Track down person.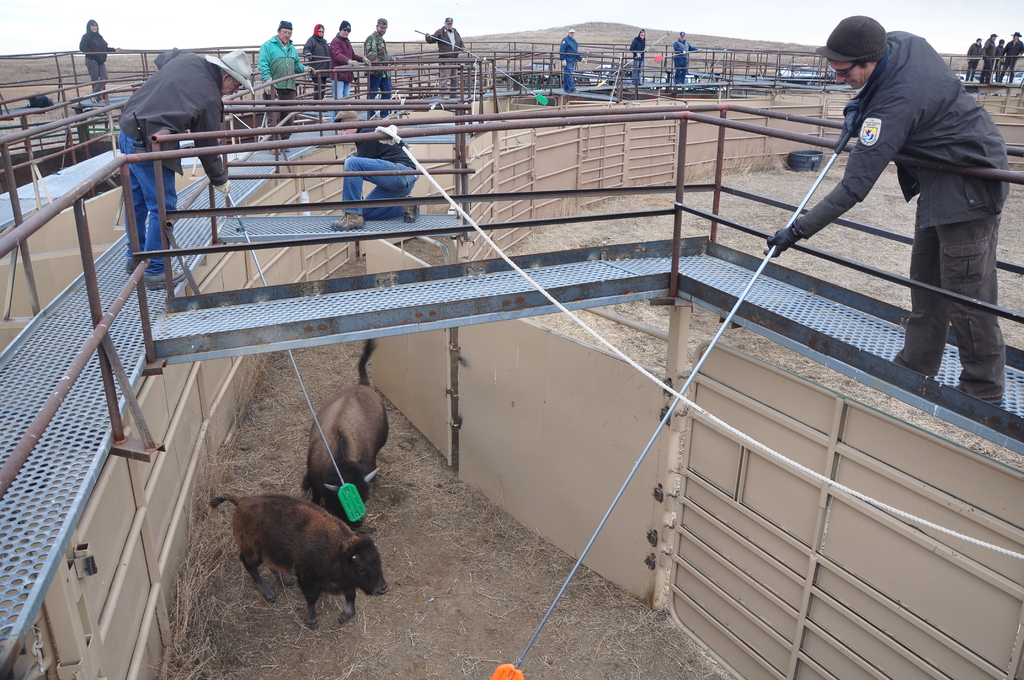
Tracked to <region>308, 28, 334, 100</region>.
